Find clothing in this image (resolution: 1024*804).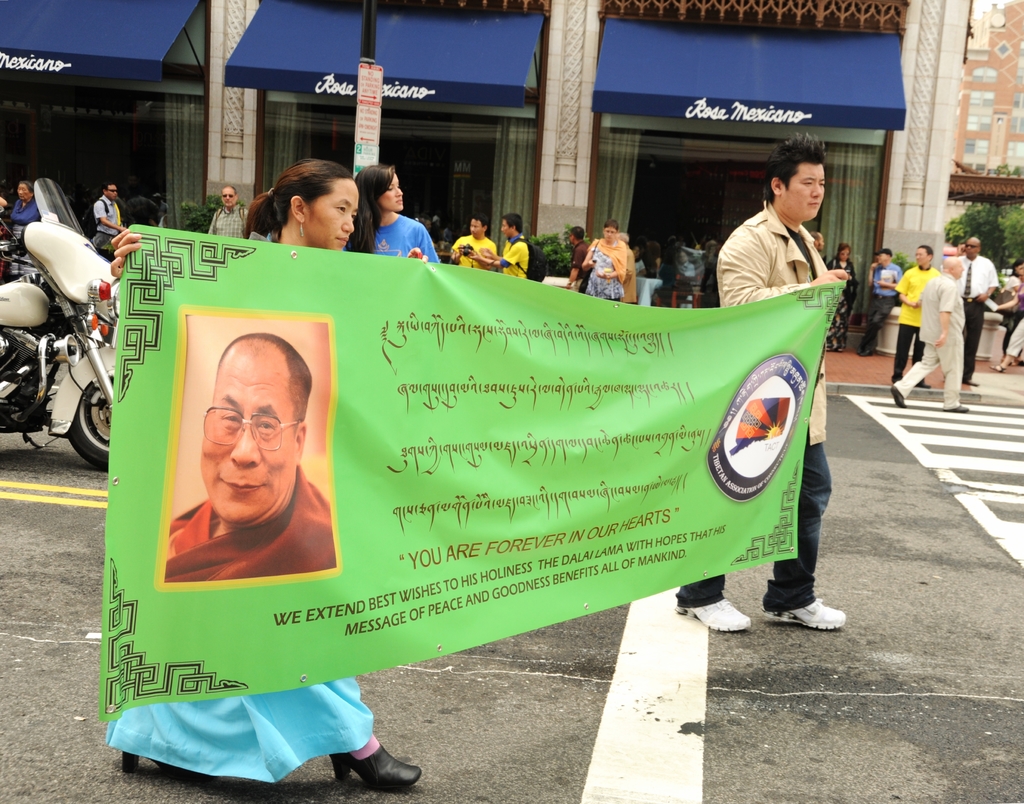
left=499, top=234, right=527, bottom=280.
